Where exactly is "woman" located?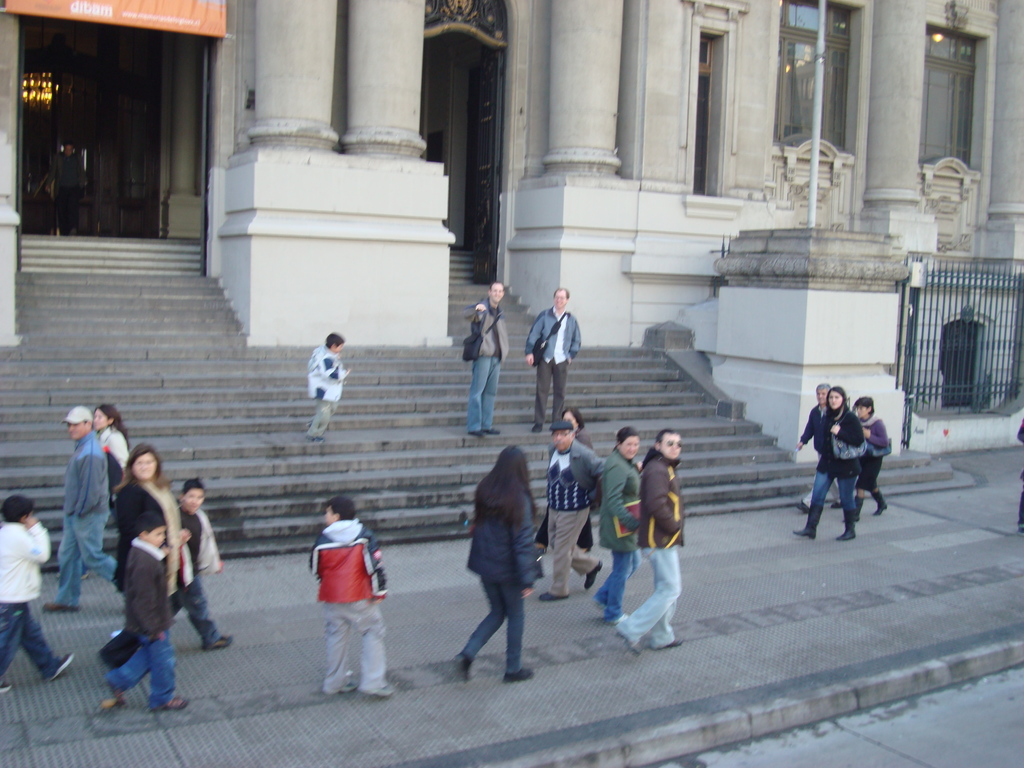
Its bounding box is box=[93, 442, 196, 668].
